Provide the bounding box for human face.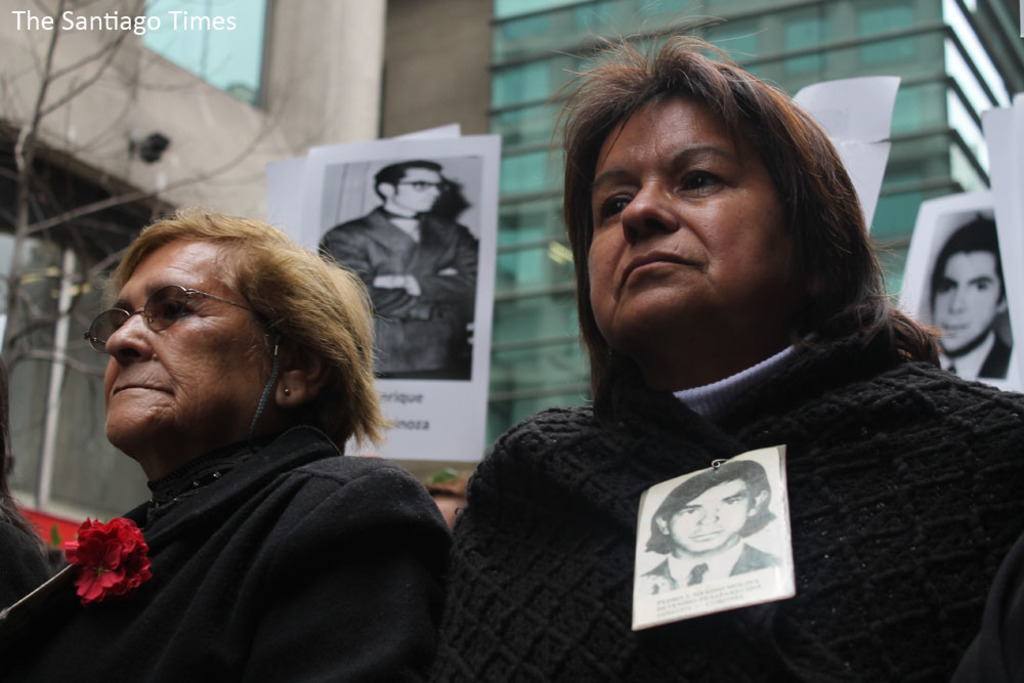
detection(393, 165, 440, 214).
